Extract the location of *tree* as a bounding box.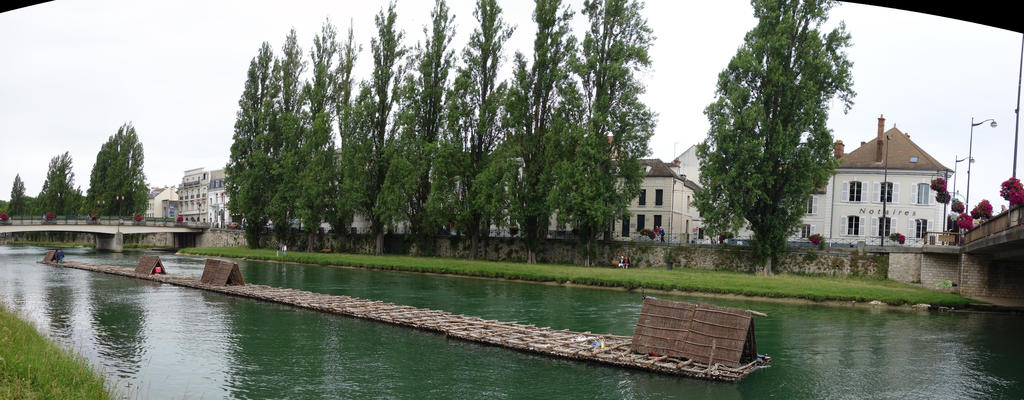
974,199,991,221.
